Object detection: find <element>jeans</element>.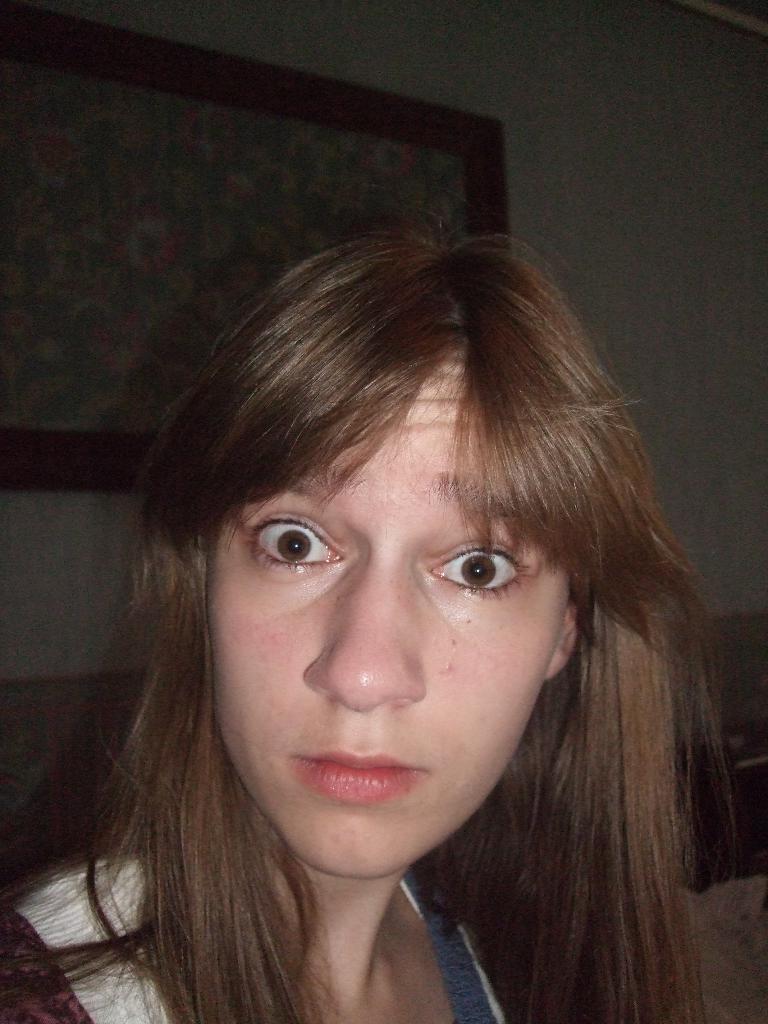
(left=401, top=870, right=500, bottom=1023).
